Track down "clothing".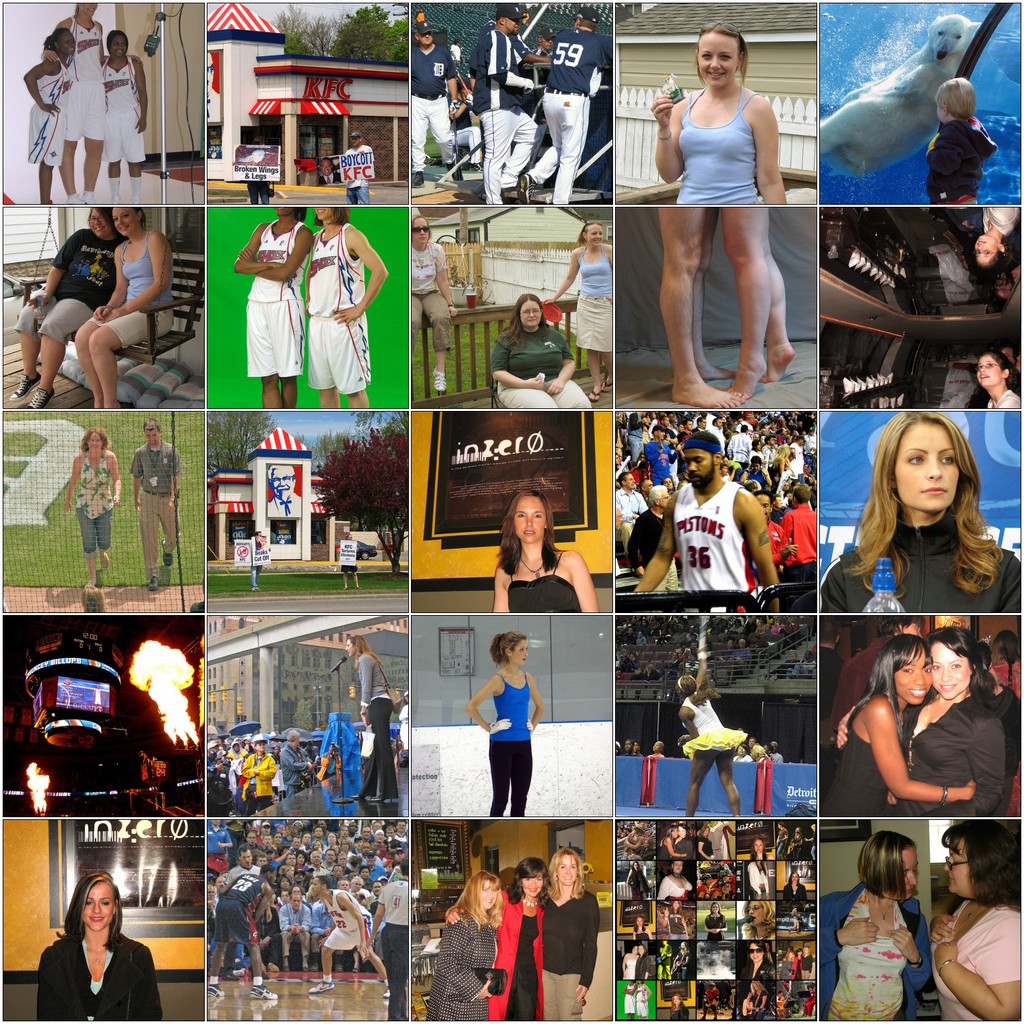
Tracked to [655,916,675,937].
